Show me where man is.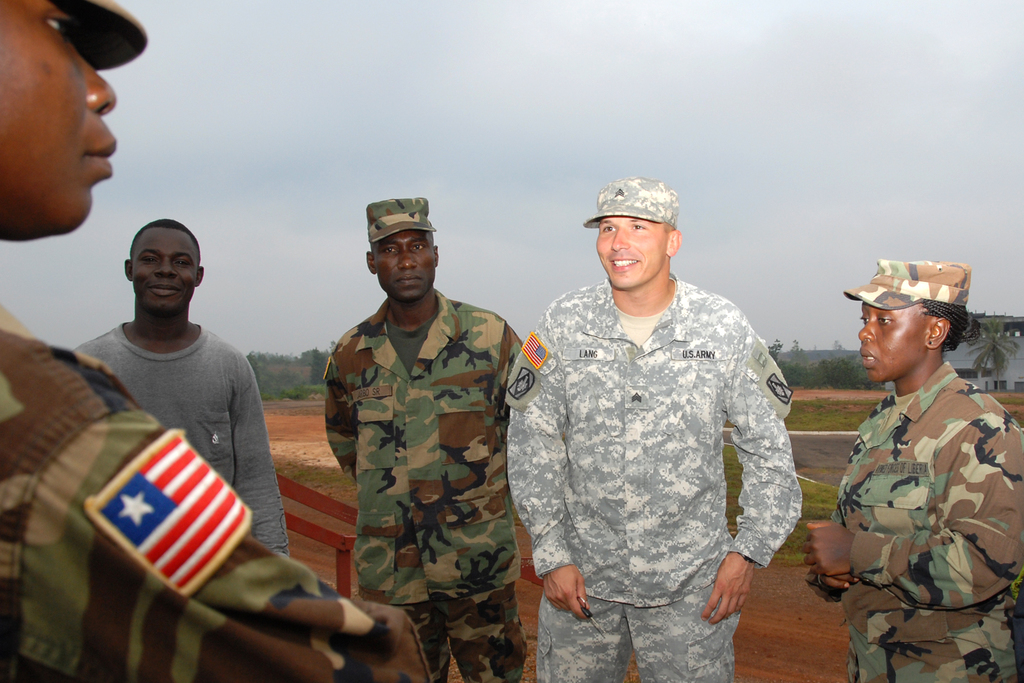
man is at 68 216 291 551.
